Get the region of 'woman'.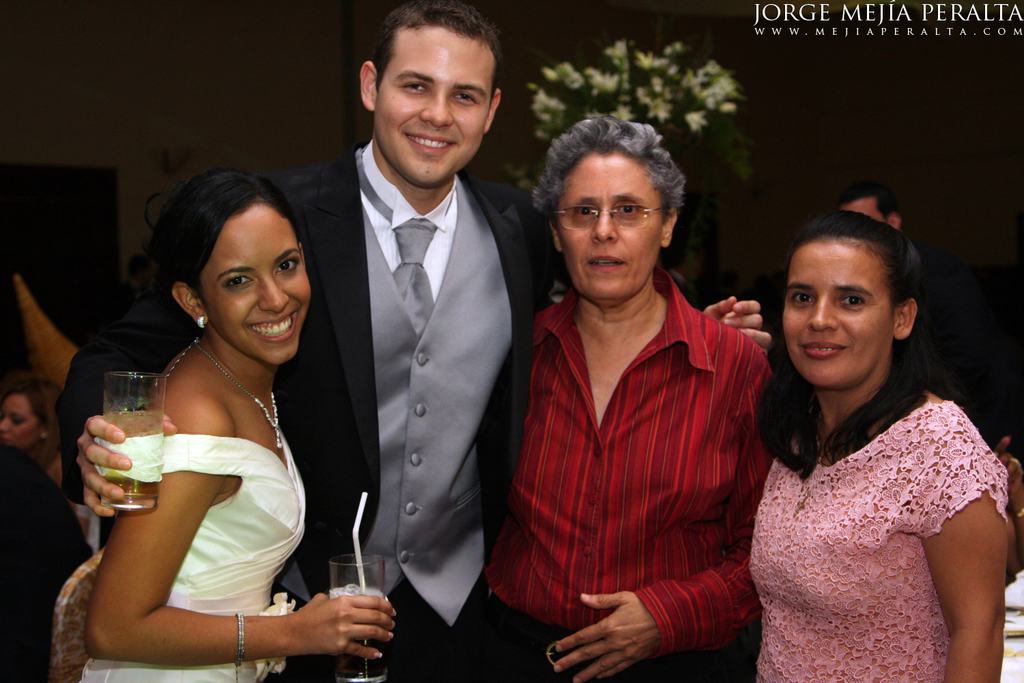
[457,120,772,682].
